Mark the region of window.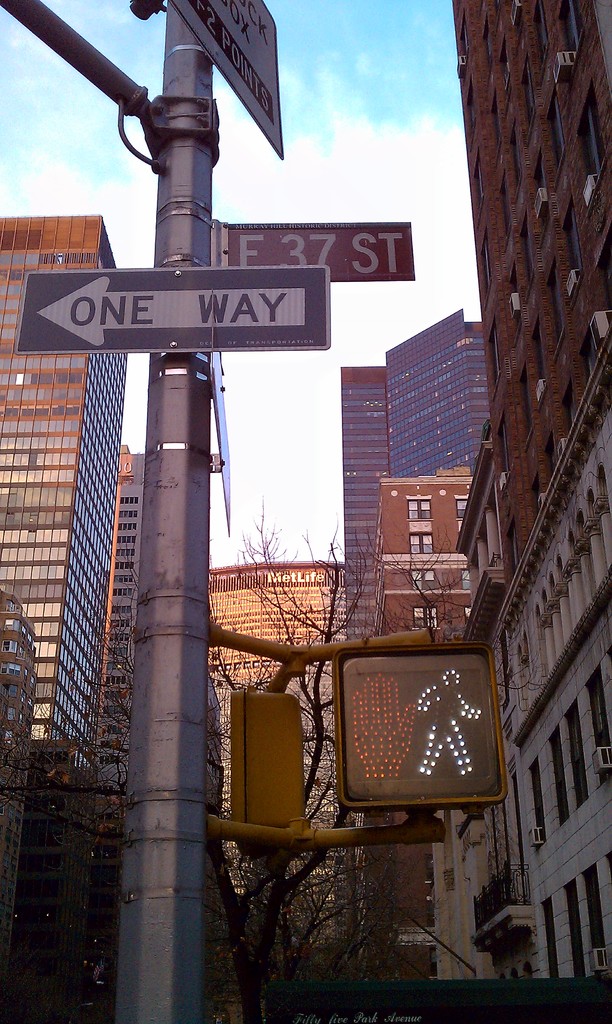
Region: 408/605/433/628.
